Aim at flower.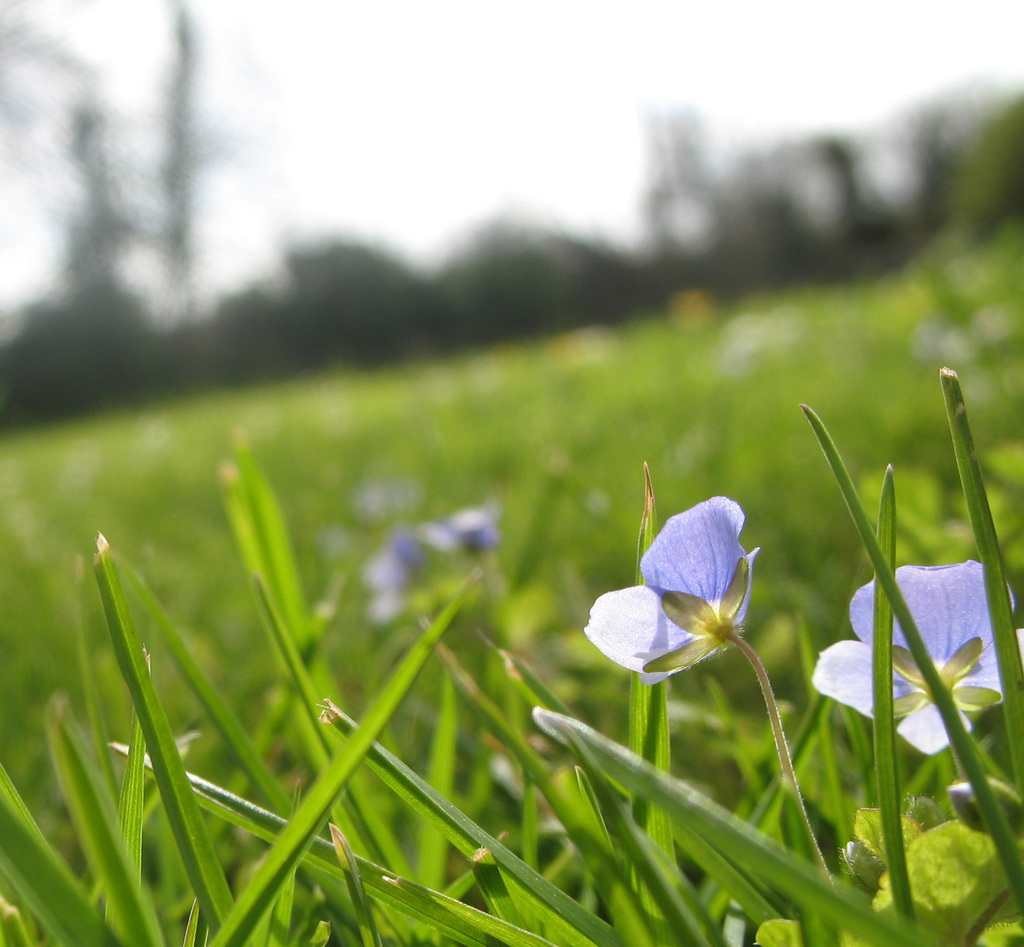
Aimed at bbox=(582, 489, 778, 696).
